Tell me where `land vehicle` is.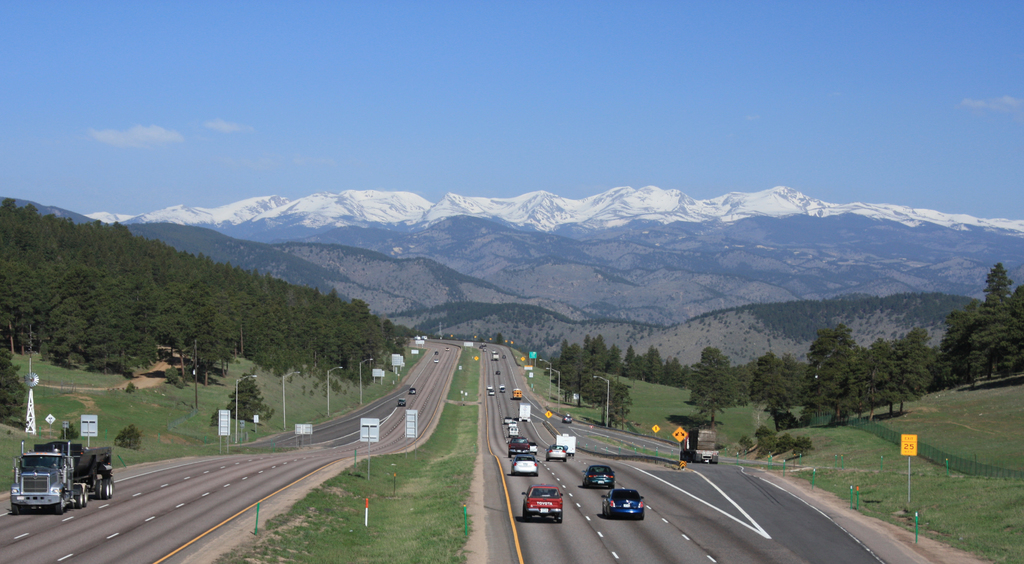
`land vehicle` is at pyautogui.locateOnScreen(508, 417, 511, 421).
